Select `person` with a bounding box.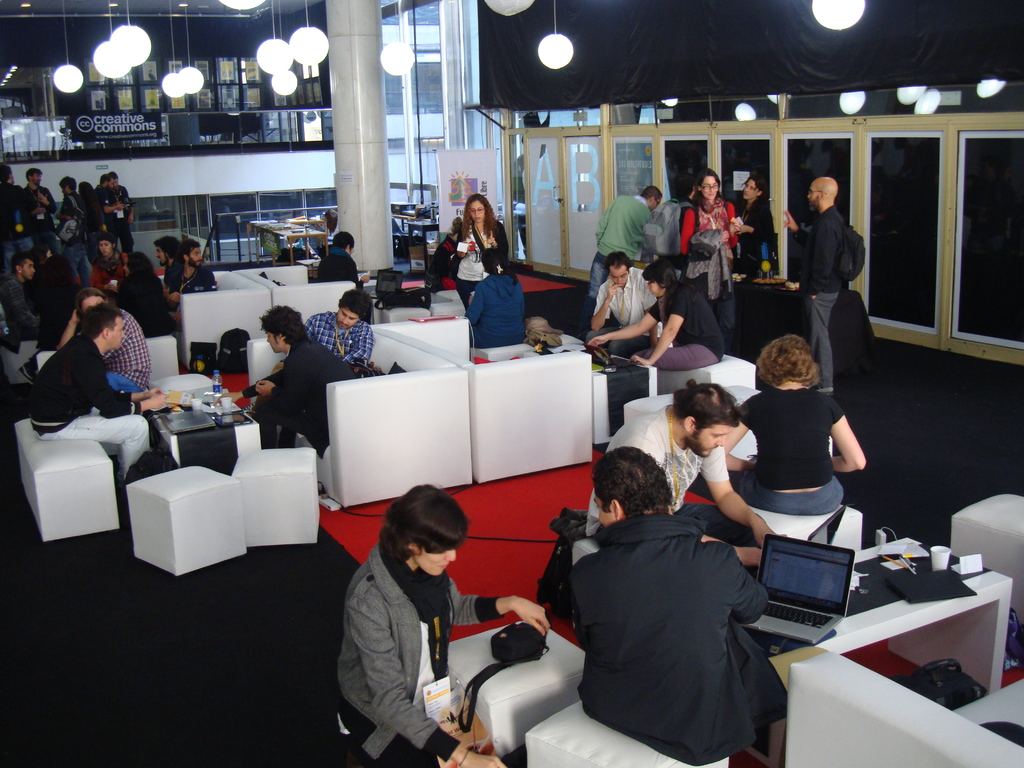
detection(516, 136, 530, 259).
